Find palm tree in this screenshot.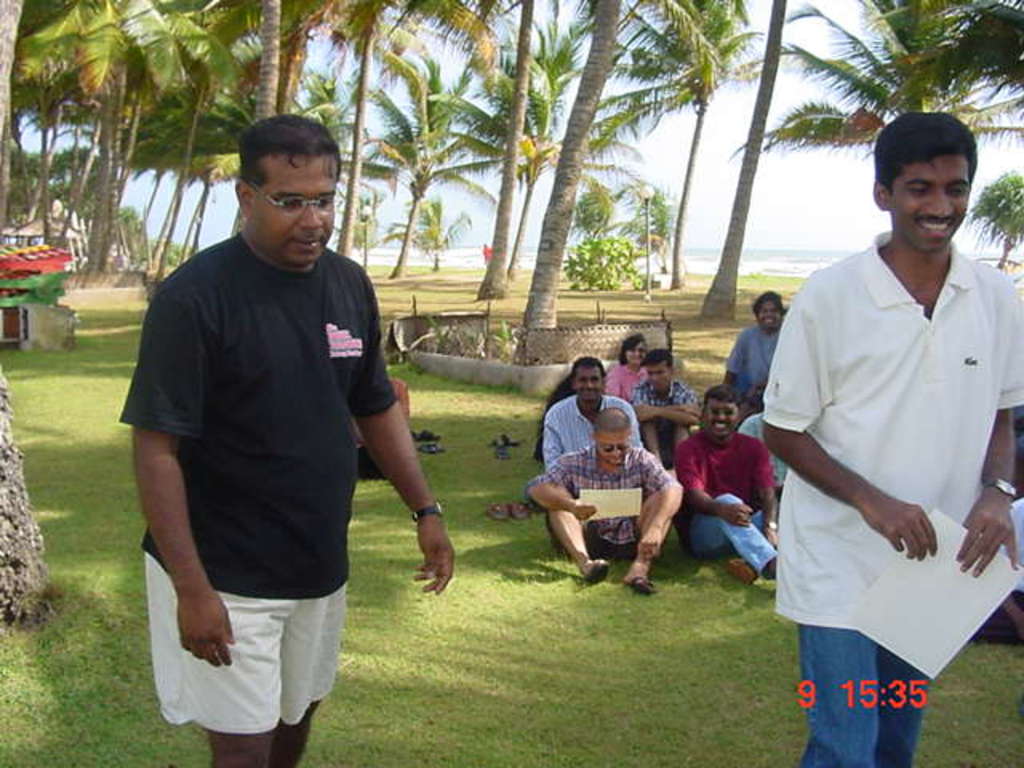
The bounding box for palm tree is rect(138, 24, 224, 224).
